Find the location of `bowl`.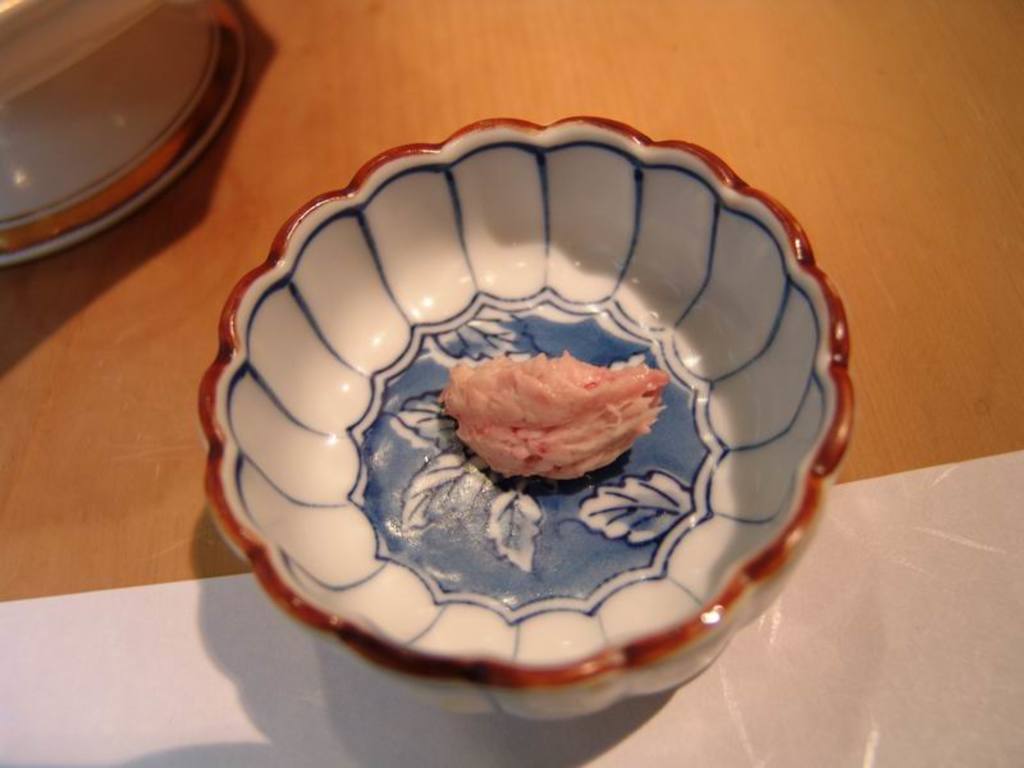
Location: rect(142, 99, 813, 749).
